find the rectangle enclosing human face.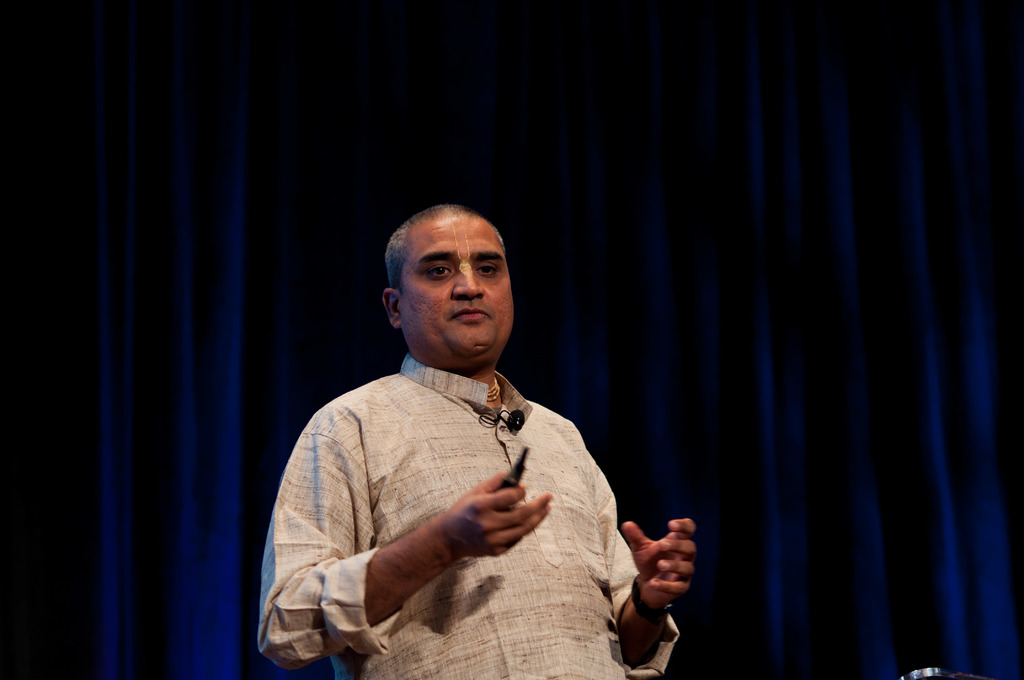
395 215 514 354.
